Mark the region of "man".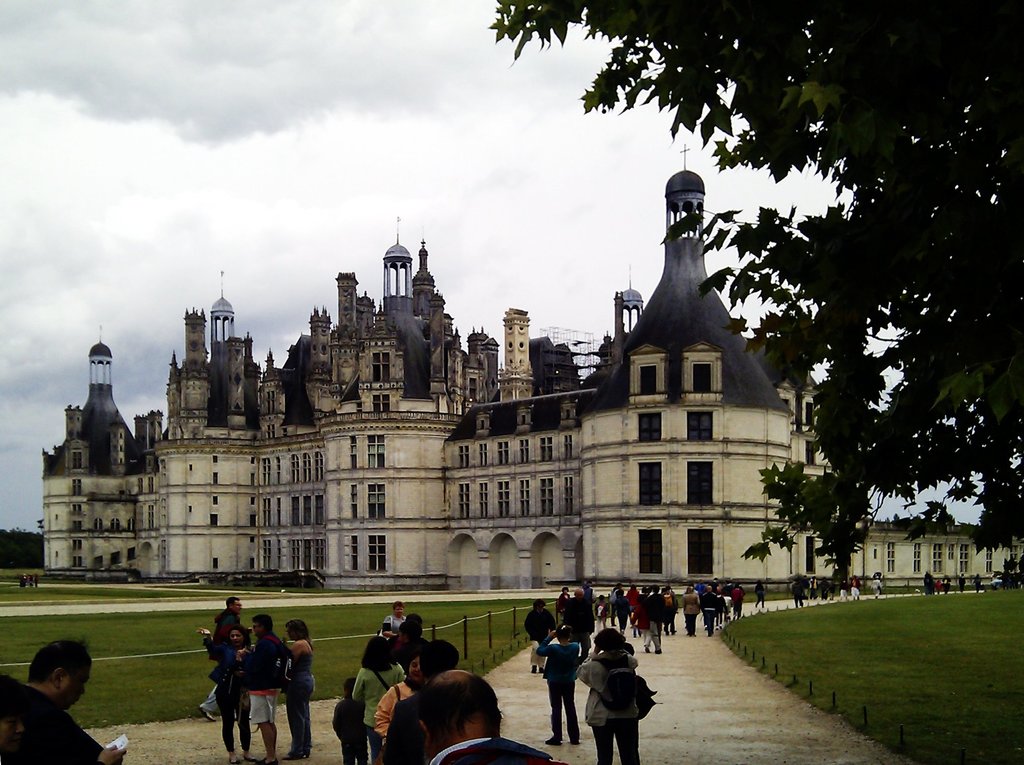
Region: x1=701 y1=585 x2=720 y2=634.
